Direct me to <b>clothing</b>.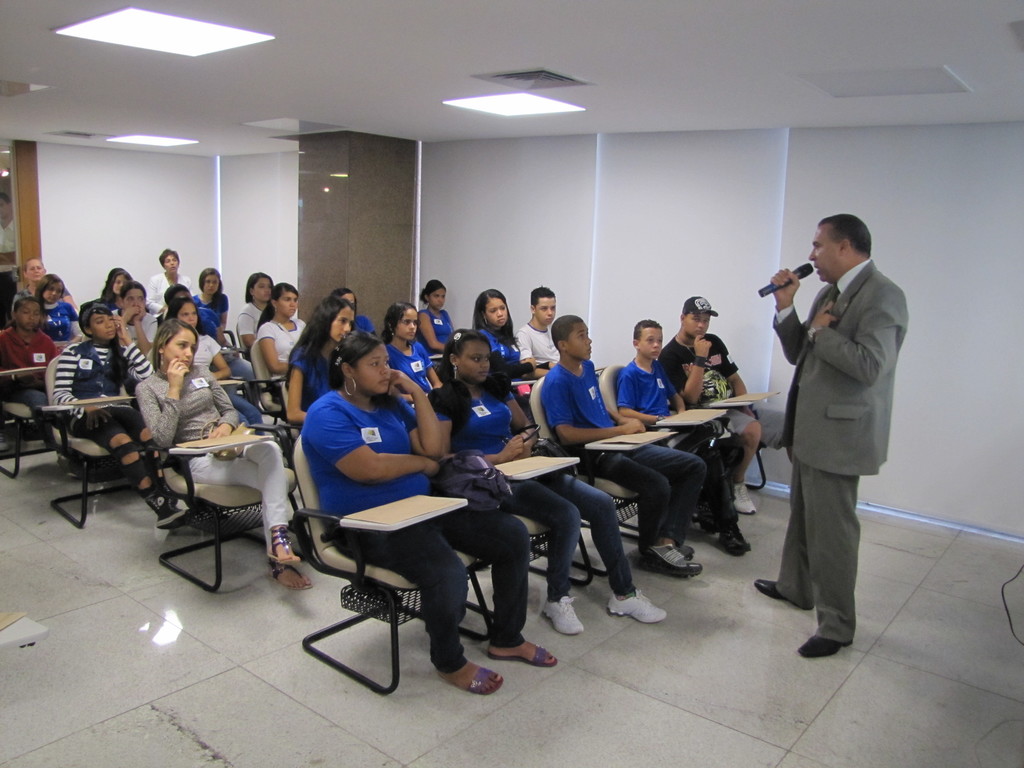
Direction: (197,335,222,379).
